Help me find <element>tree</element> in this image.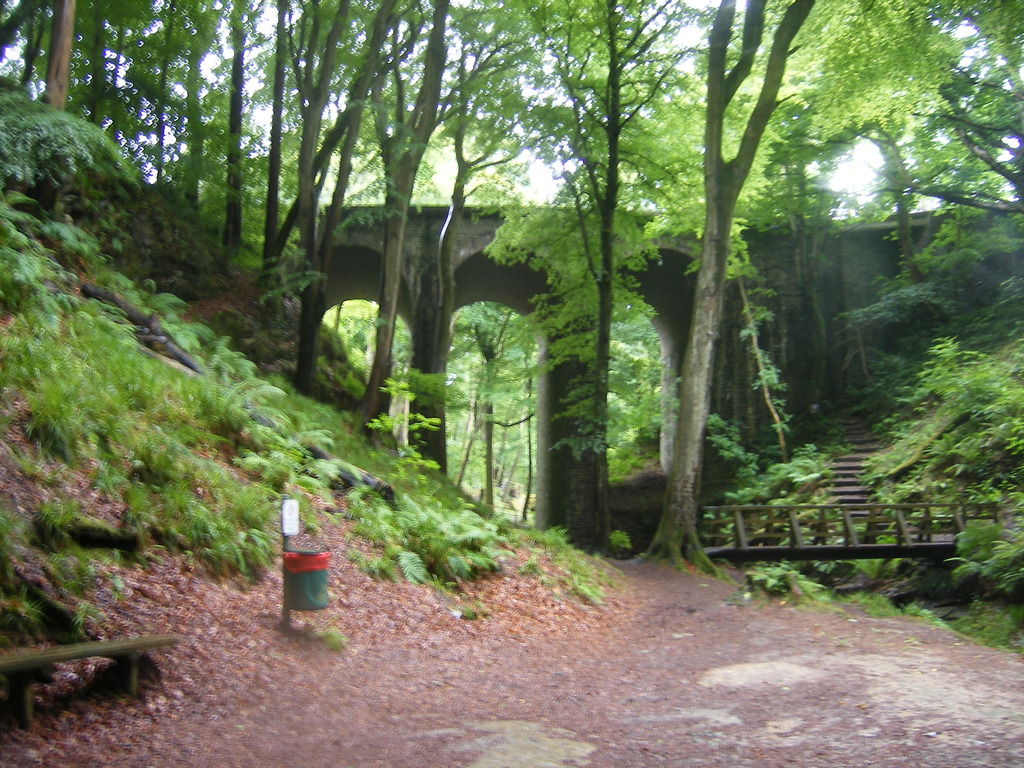
Found it: 29, 0, 70, 121.
